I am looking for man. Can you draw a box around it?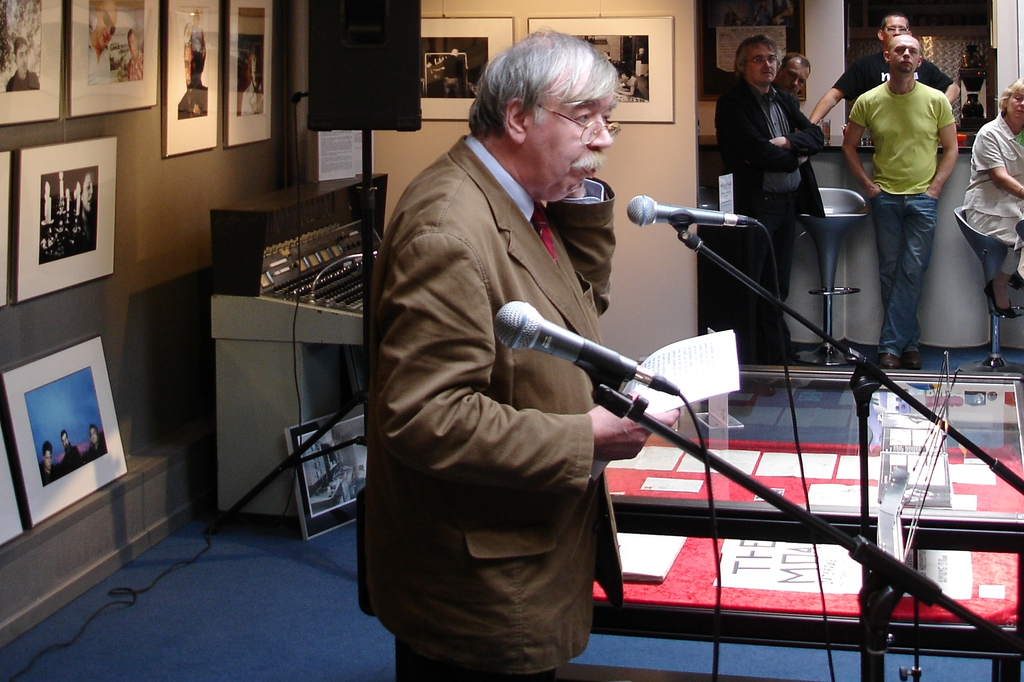
Sure, the bounding box is {"x1": 717, "y1": 34, "x2": 827, "y2": 350}.
